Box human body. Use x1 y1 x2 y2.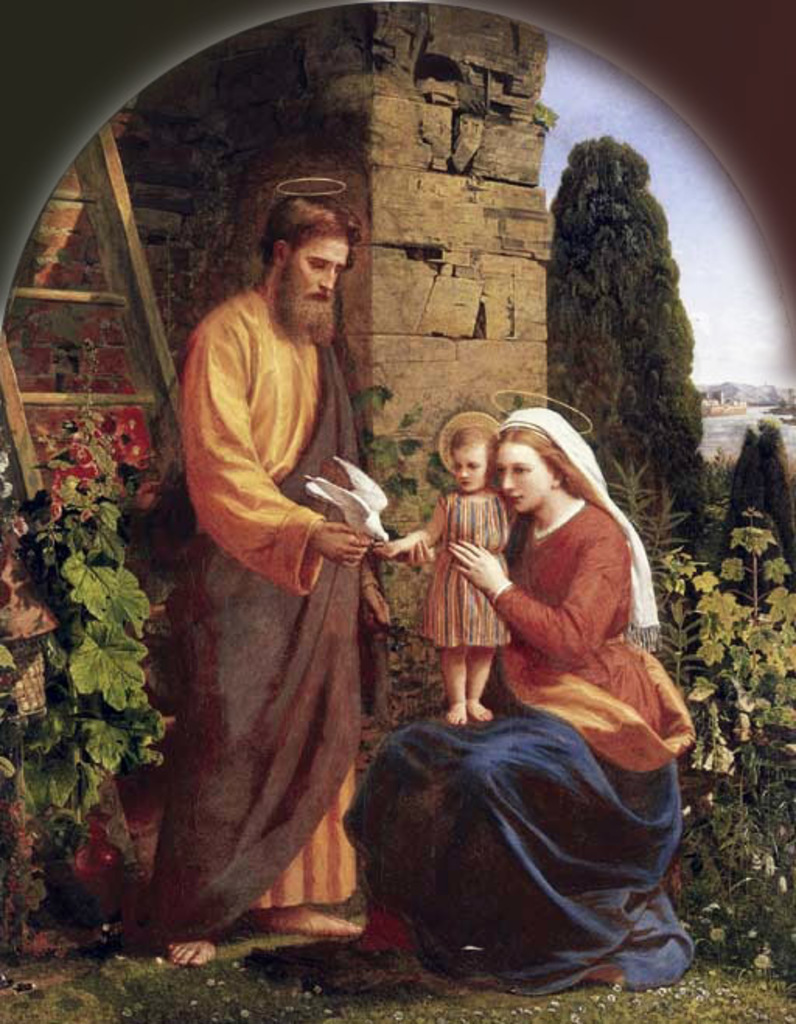
368 479 533 732.
